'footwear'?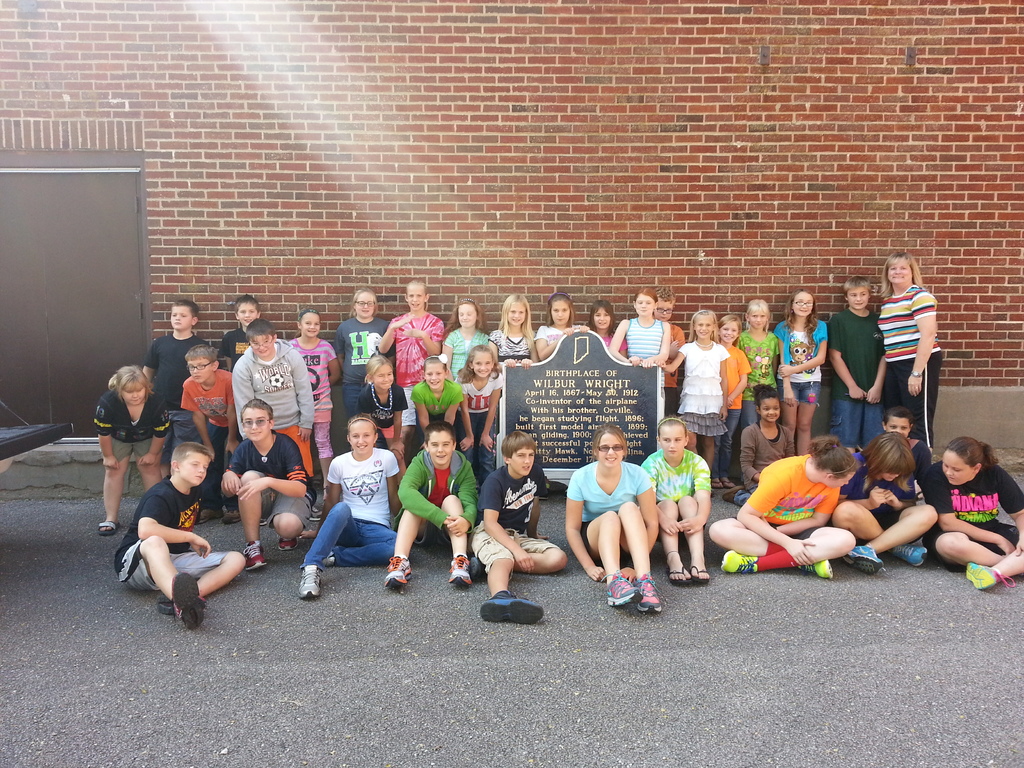
719:548:762:579
